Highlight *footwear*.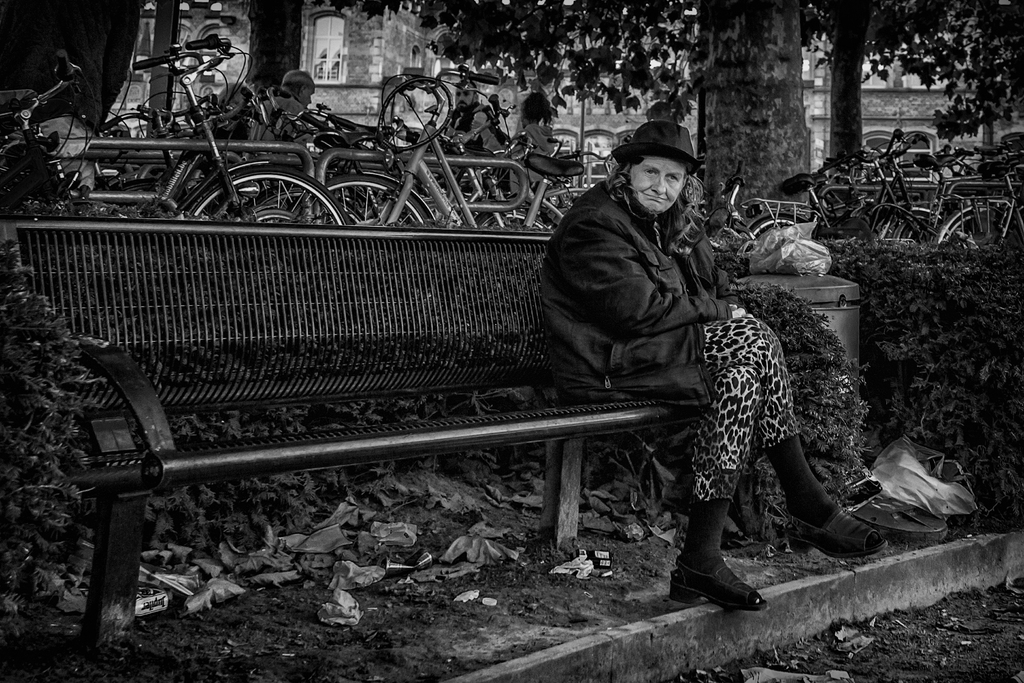
Highlighted region: (785, 493, 888, 573).
